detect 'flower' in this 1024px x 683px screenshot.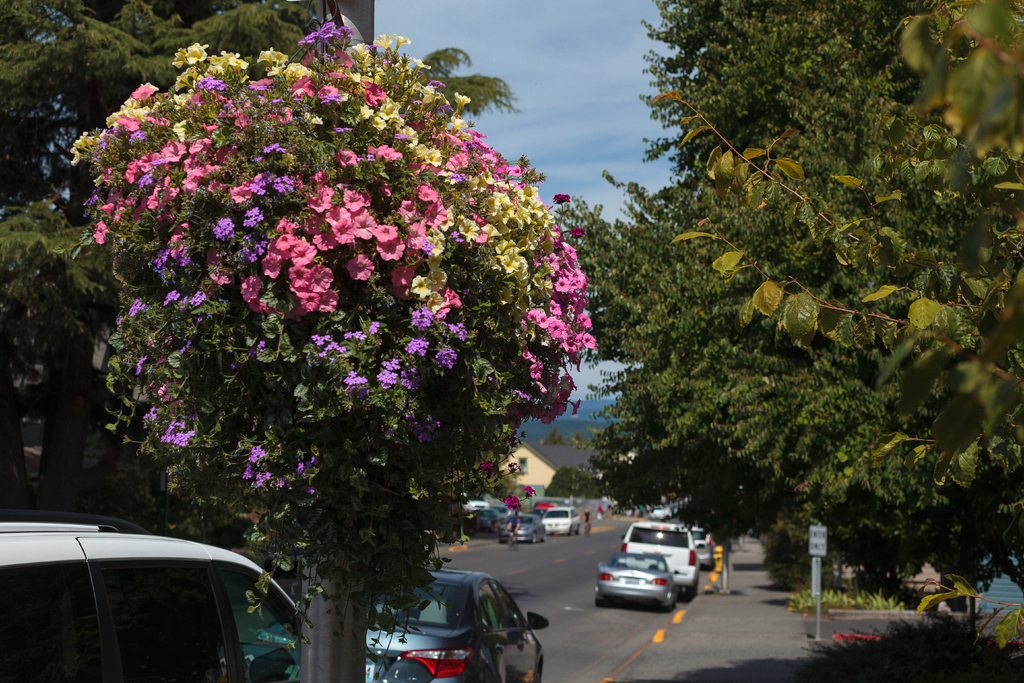
Detection: bbox(330, 217, 353, 245).
